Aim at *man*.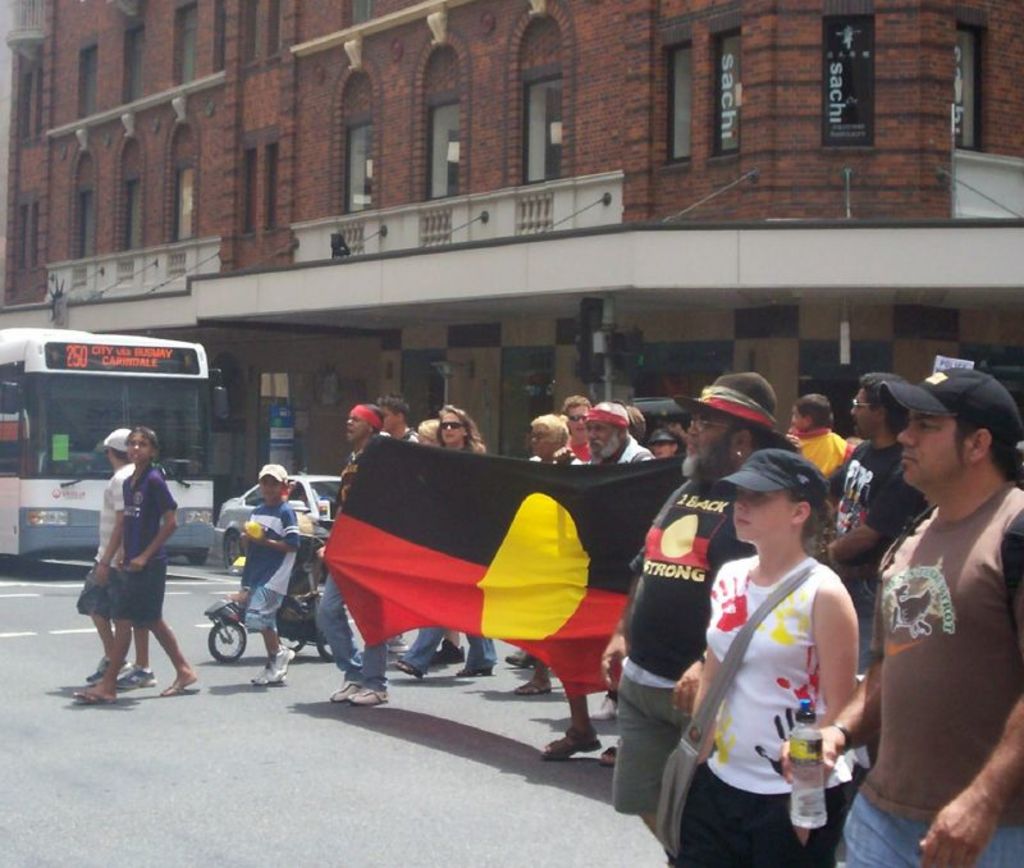
Aimed at 824 374 927 681.
